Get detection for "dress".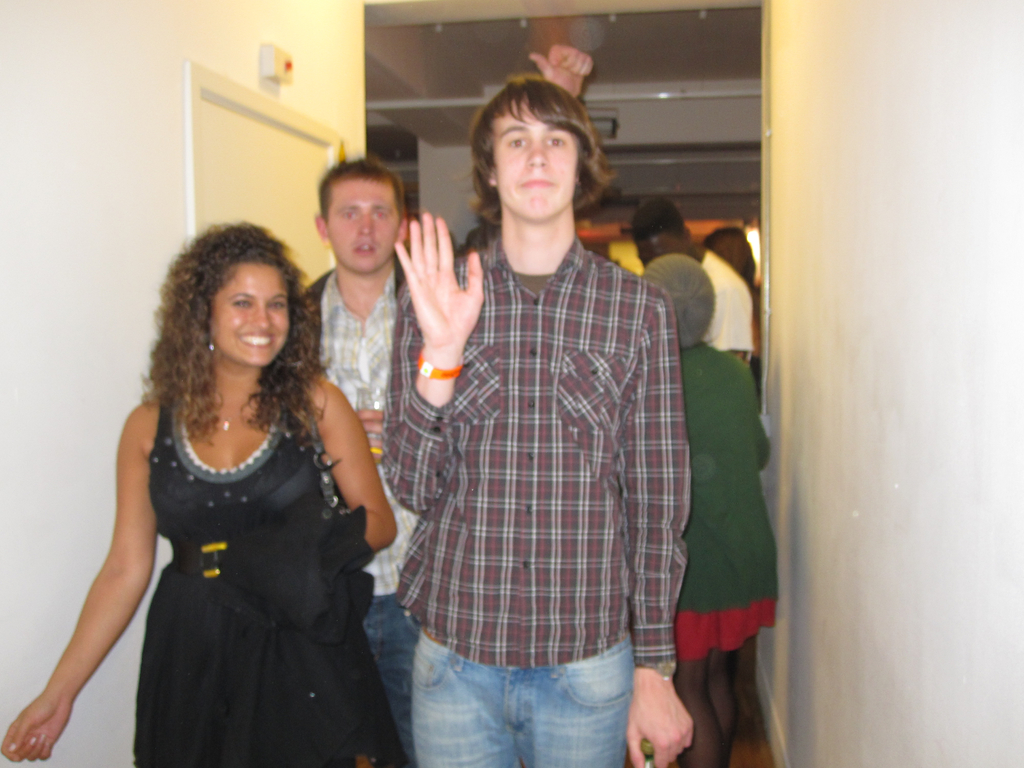
Detection: 133:404:403:767.
